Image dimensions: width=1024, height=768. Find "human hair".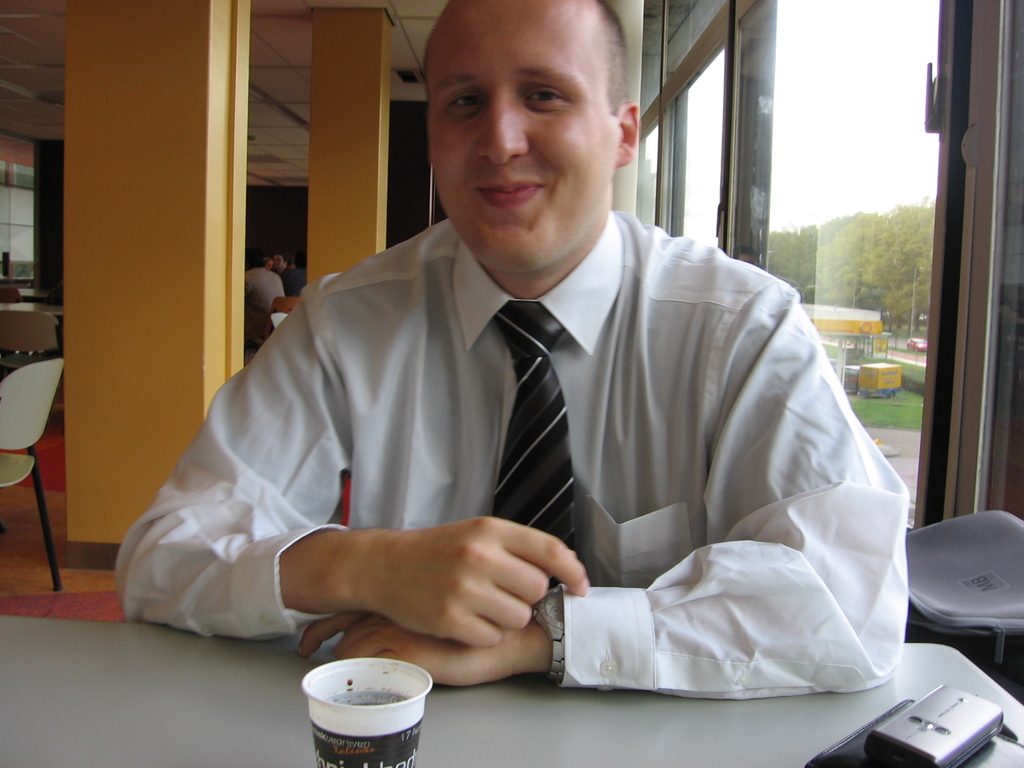
x1=422 y1=0 x2=627 y2=112.
